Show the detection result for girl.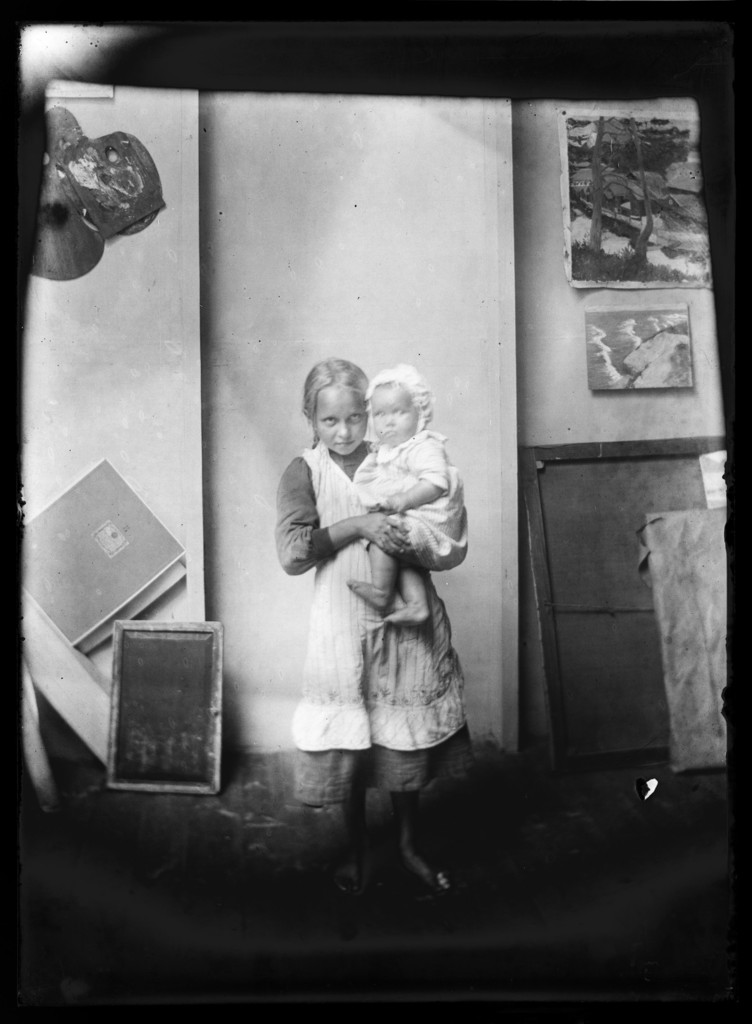
rect(263, 353, 478, 909).
